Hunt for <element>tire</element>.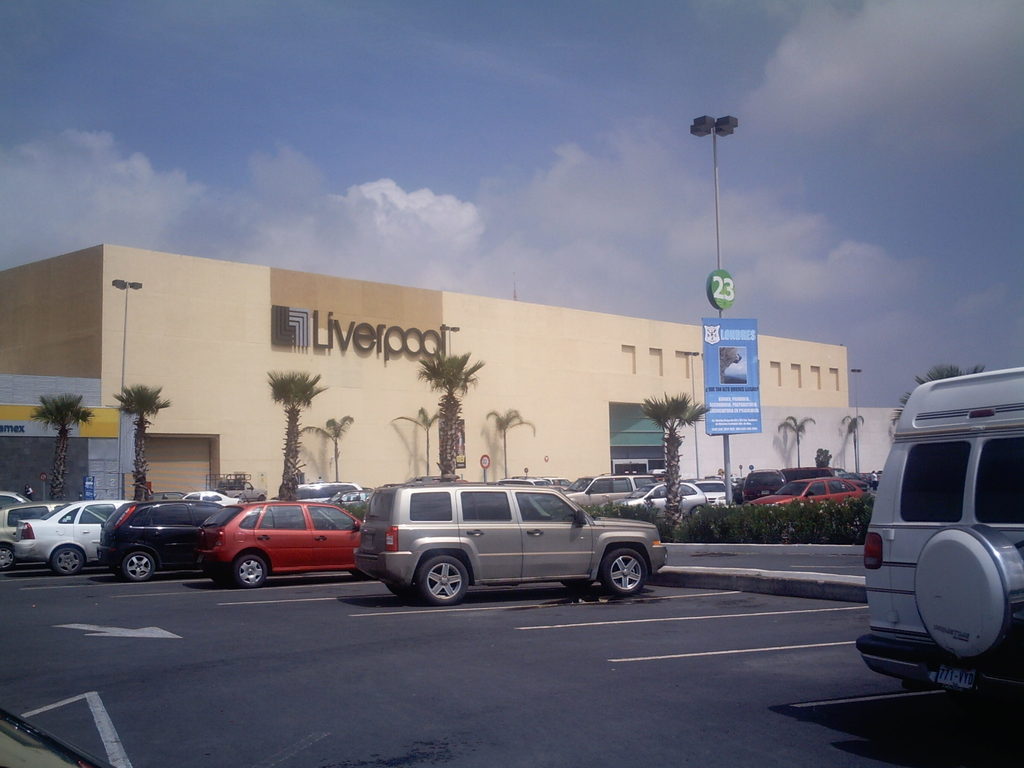
Hunted down at locate(52, 548, 85, 576).
